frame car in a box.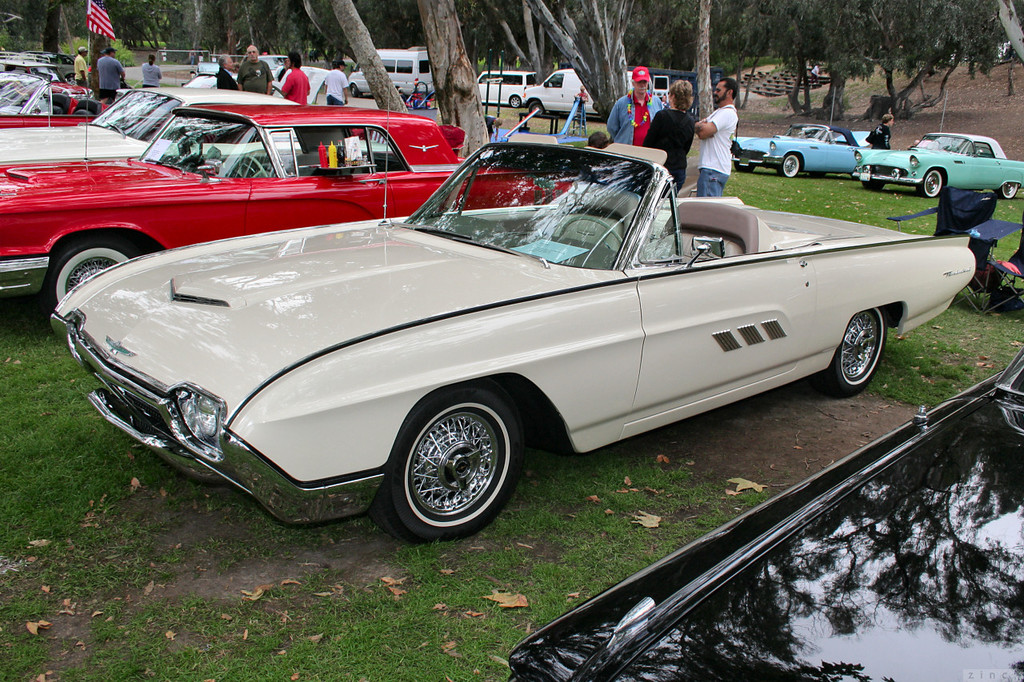
852 90 1023 201.
